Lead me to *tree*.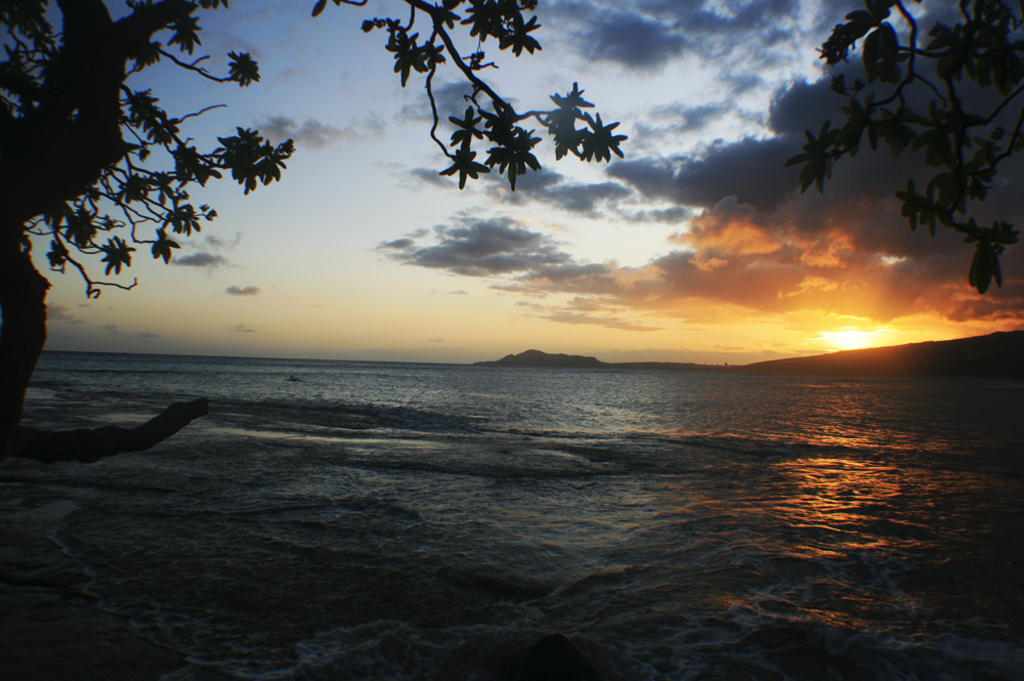
Lead to Rect(7, 0, 959, 573).
